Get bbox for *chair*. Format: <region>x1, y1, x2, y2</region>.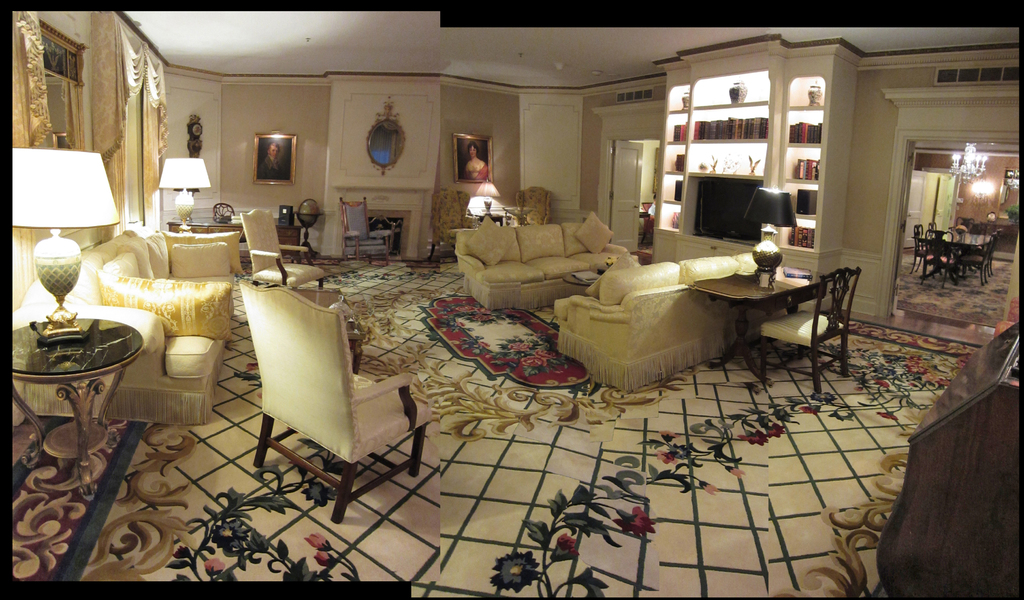
<region>925, 227, 959, 283</region>.
